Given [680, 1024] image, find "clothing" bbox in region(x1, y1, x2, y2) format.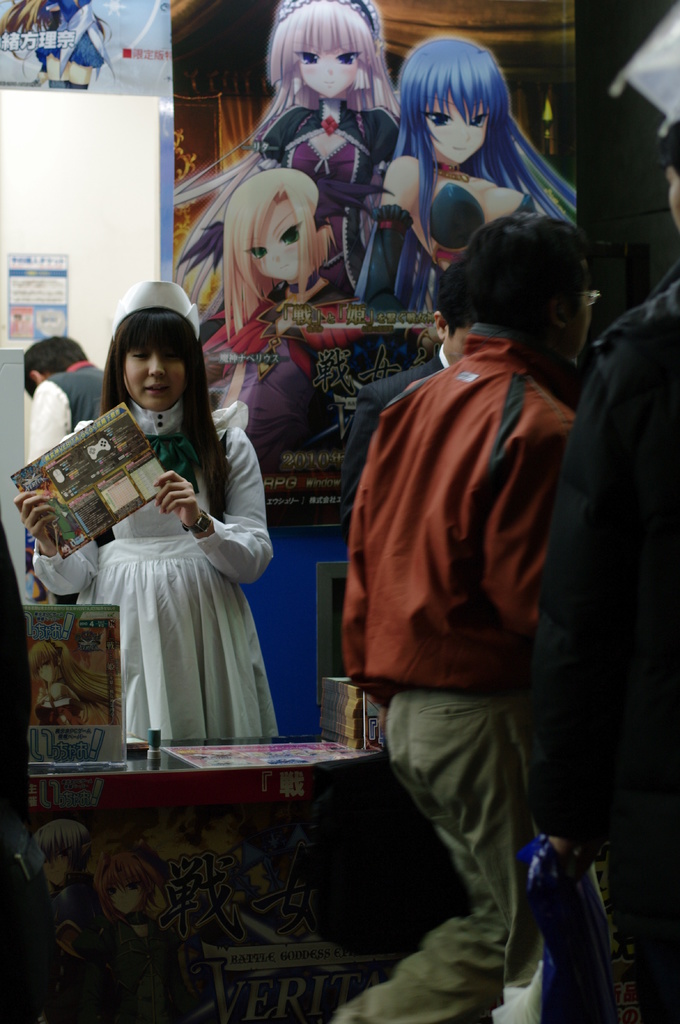
region(15, 374, 277, 743).
